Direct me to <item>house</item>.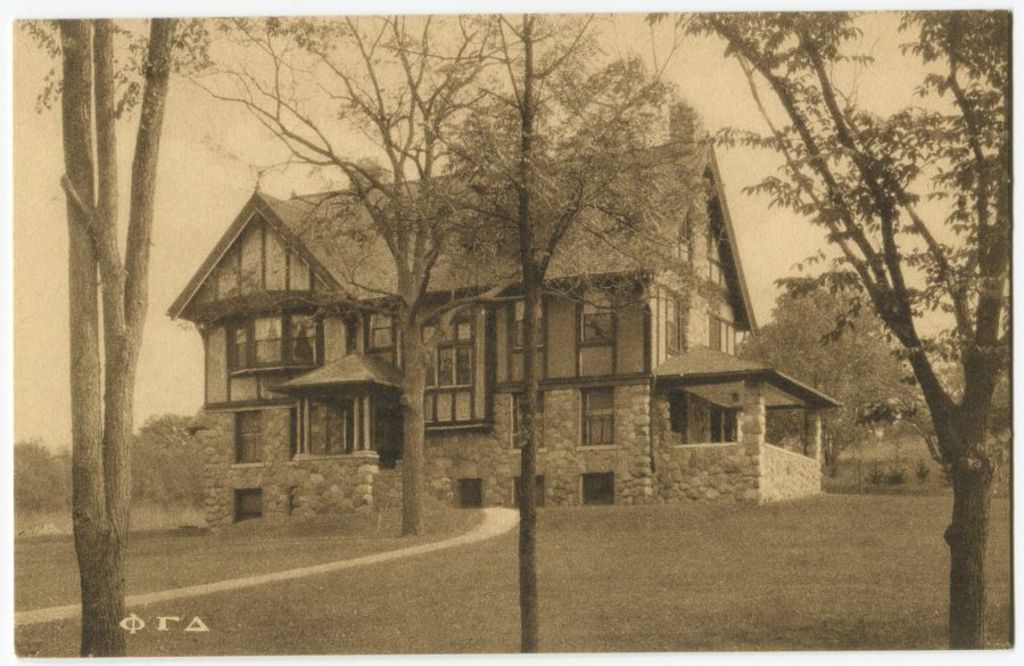
Direction: 176,90,841,509.
